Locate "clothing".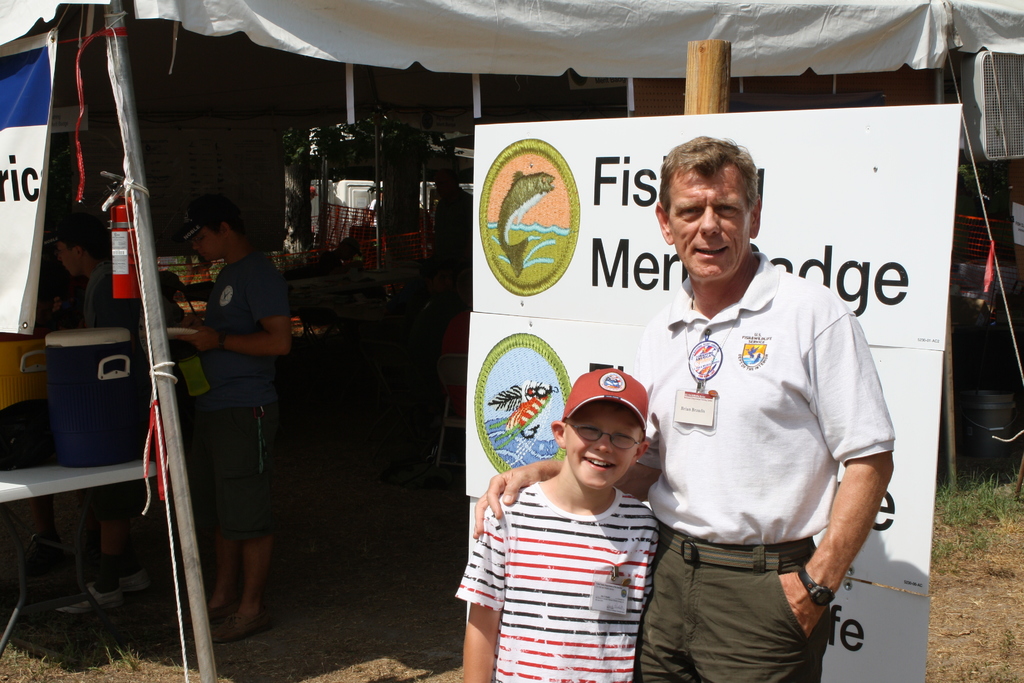
Bounding box: locate(81, 261, 140, 522).
